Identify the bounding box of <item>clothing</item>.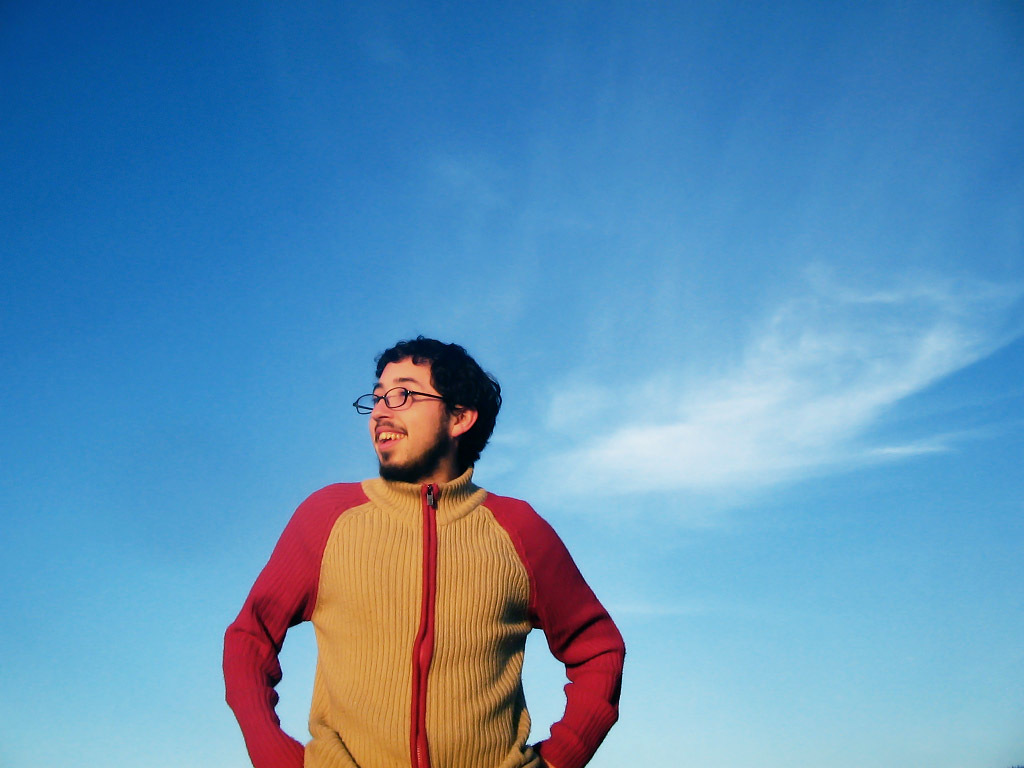
bbox=(231, 425, 609, 767).
